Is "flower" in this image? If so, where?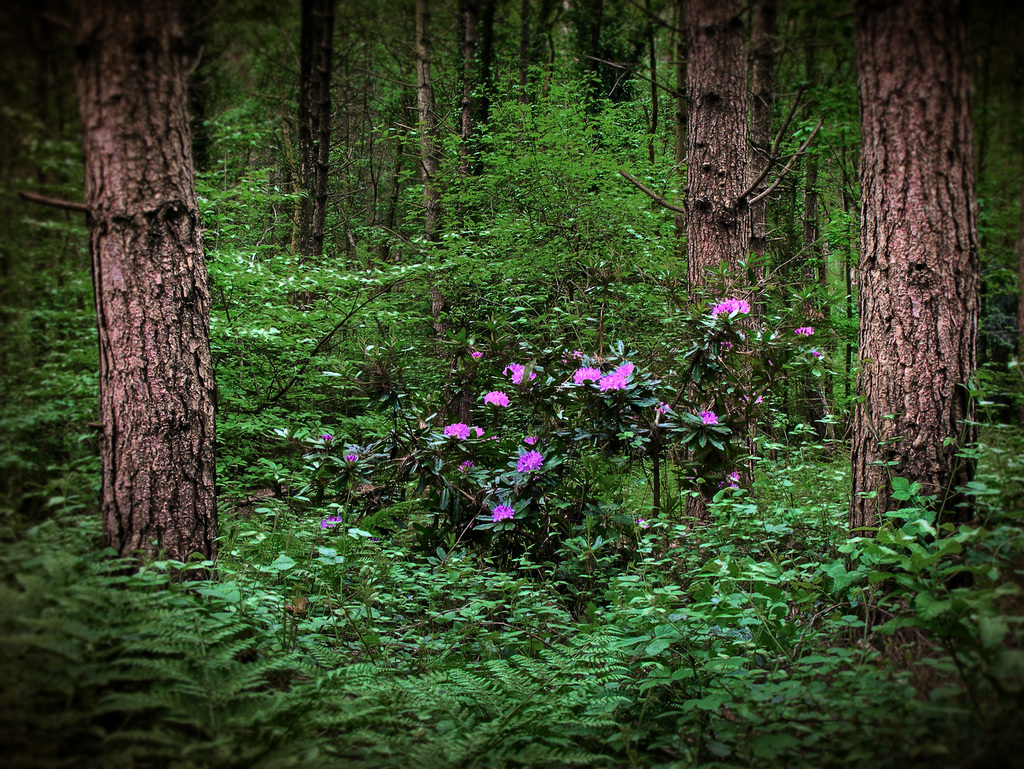
Yes, at Rect(568, 348, 583, 363).
